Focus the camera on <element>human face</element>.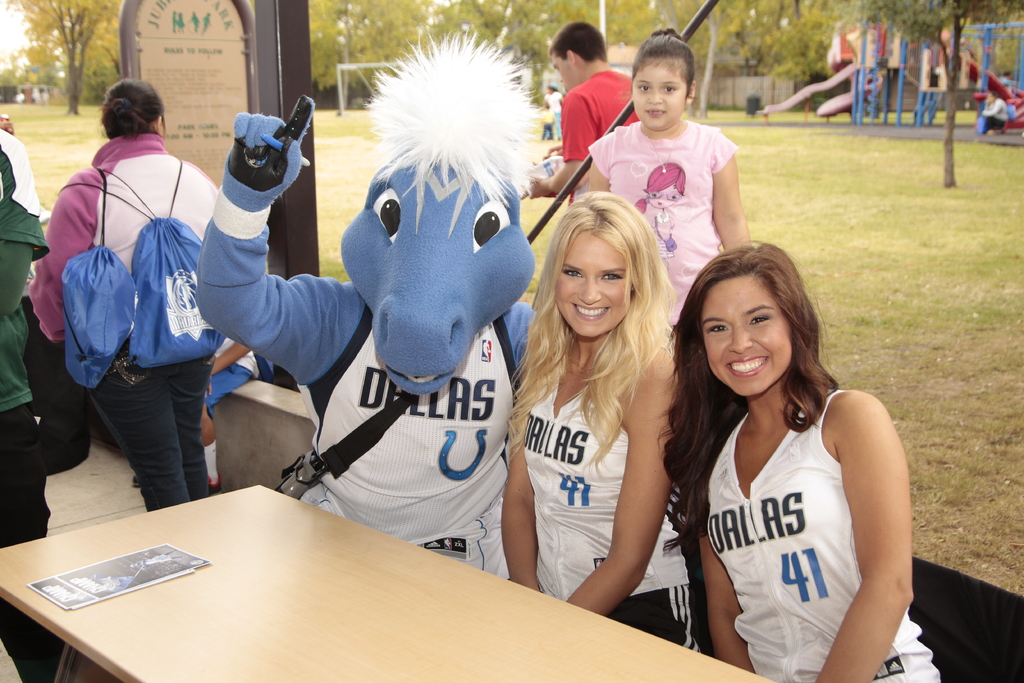
Focus region: [705,272,791,393].
